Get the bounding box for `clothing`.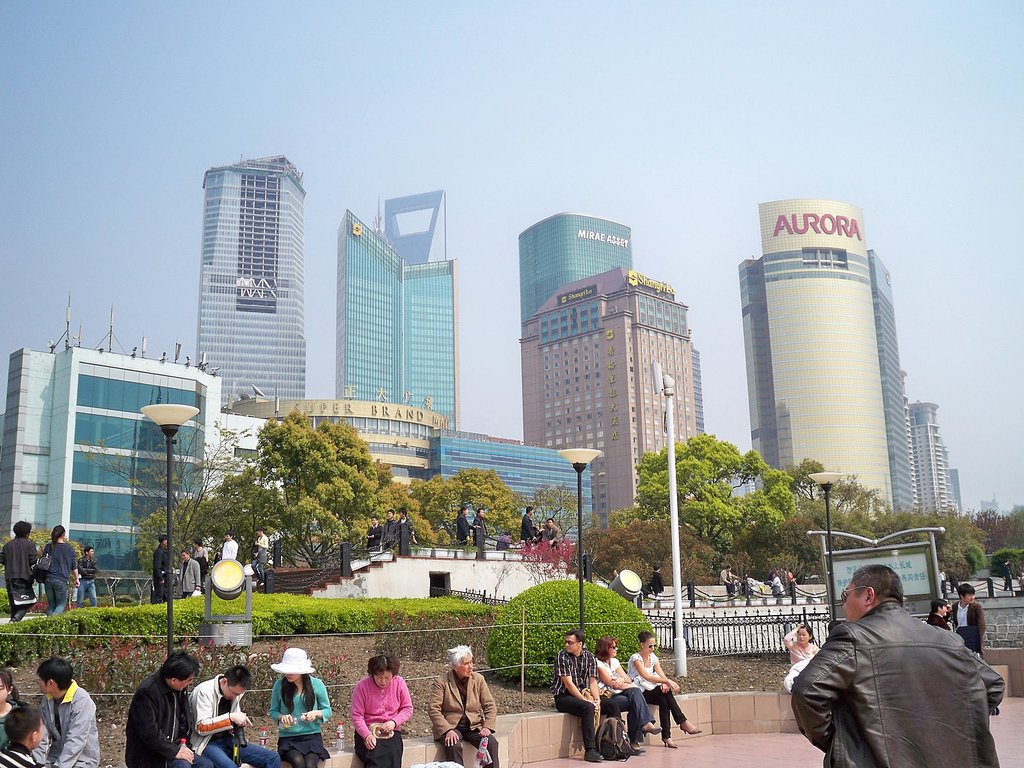
pyautogui.locateOnScreen(631, 652, 660, 696).
